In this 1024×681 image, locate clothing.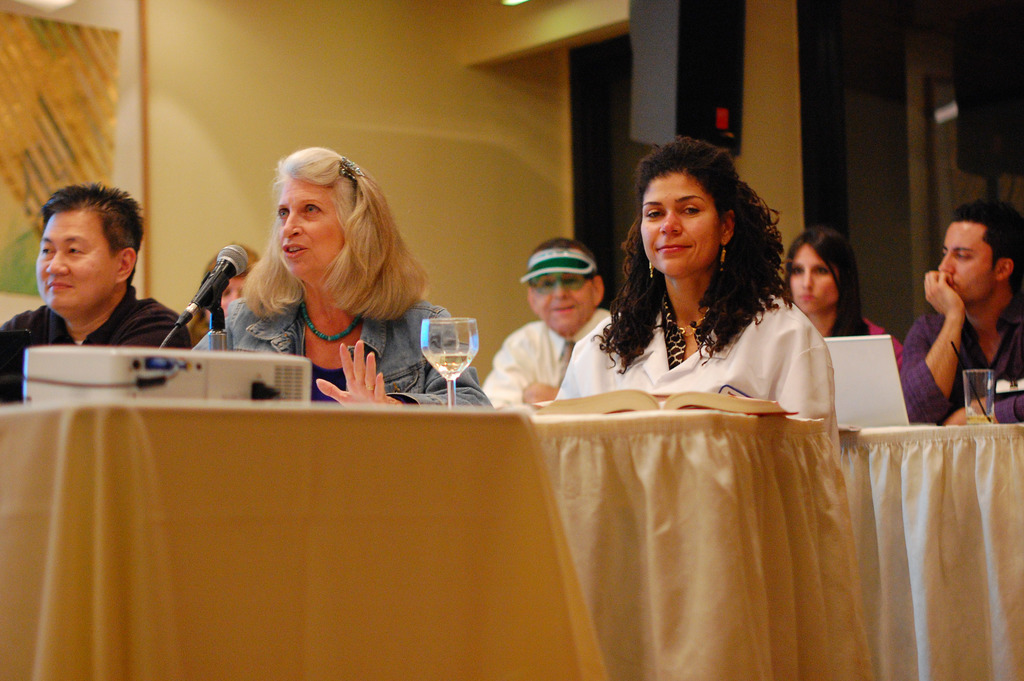
Bounding box: select_region(0, 284, 189, 409).
